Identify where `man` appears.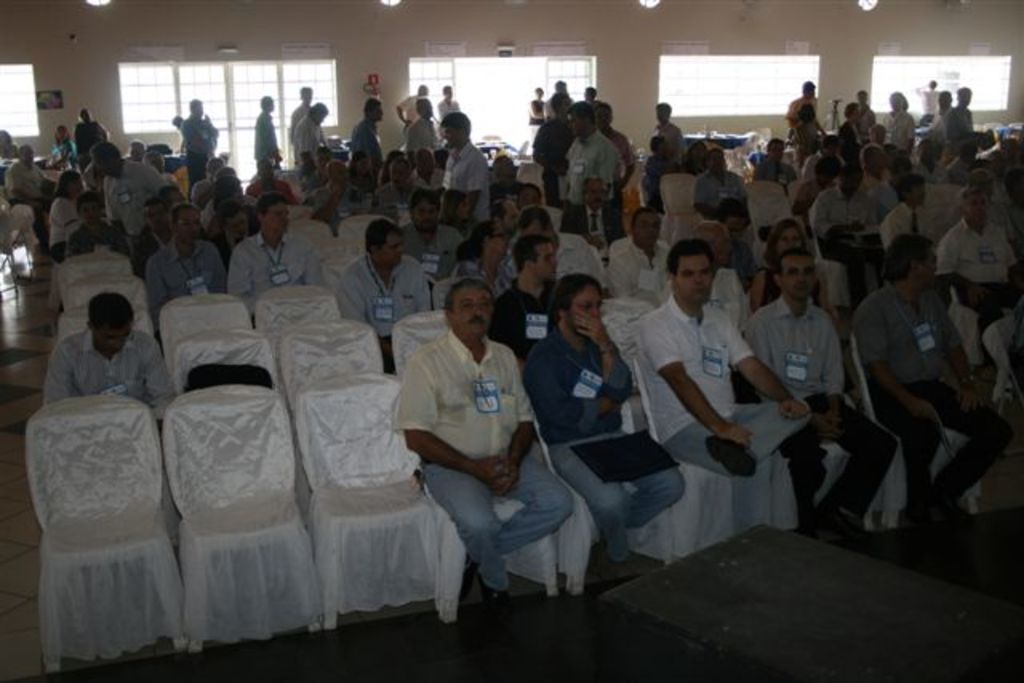
Appears at [x1=592, y1=99, x2=635, y2=178].
